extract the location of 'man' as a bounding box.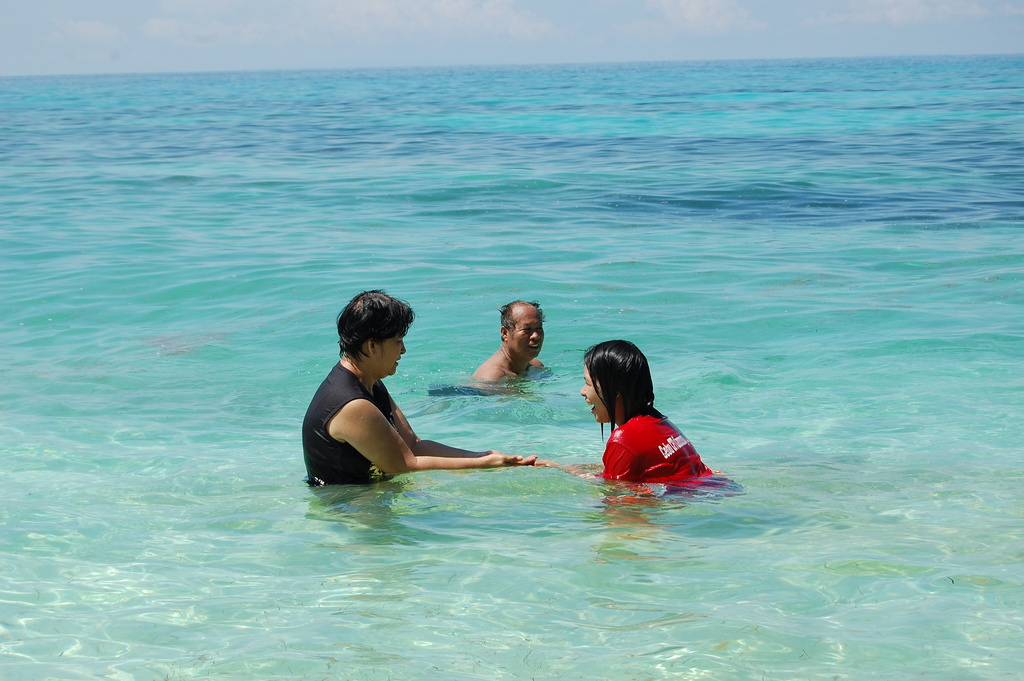
locate(300, 277, 532, 493).
